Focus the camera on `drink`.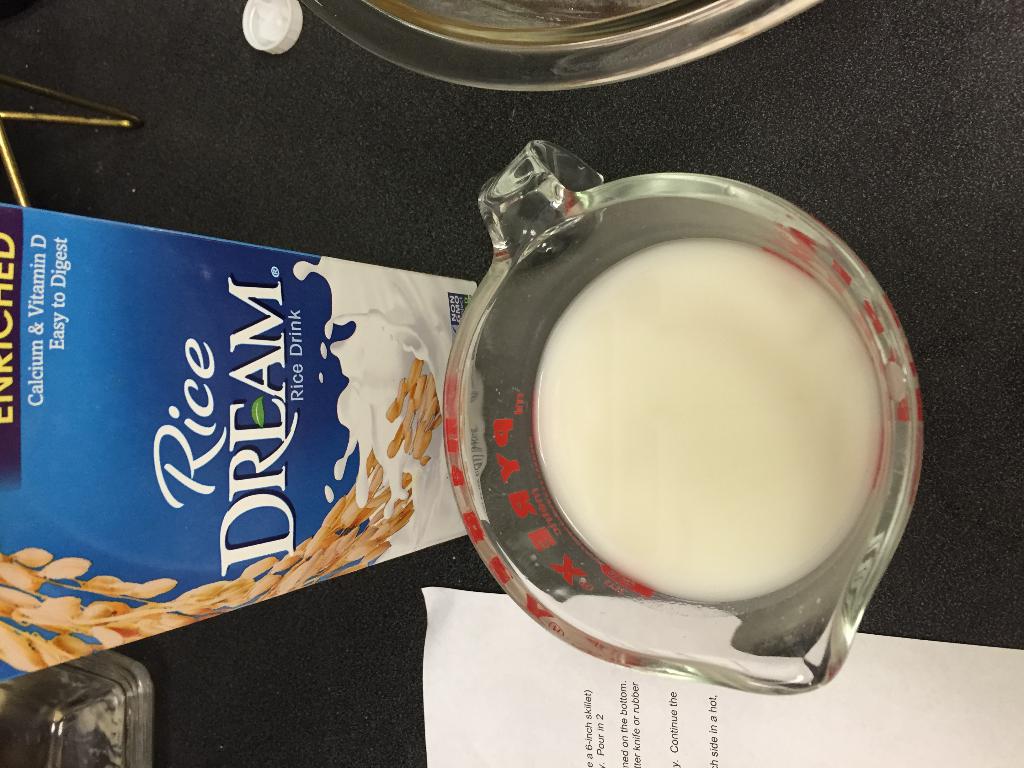
Focus region: Rect(530, 234, 897, 604).
